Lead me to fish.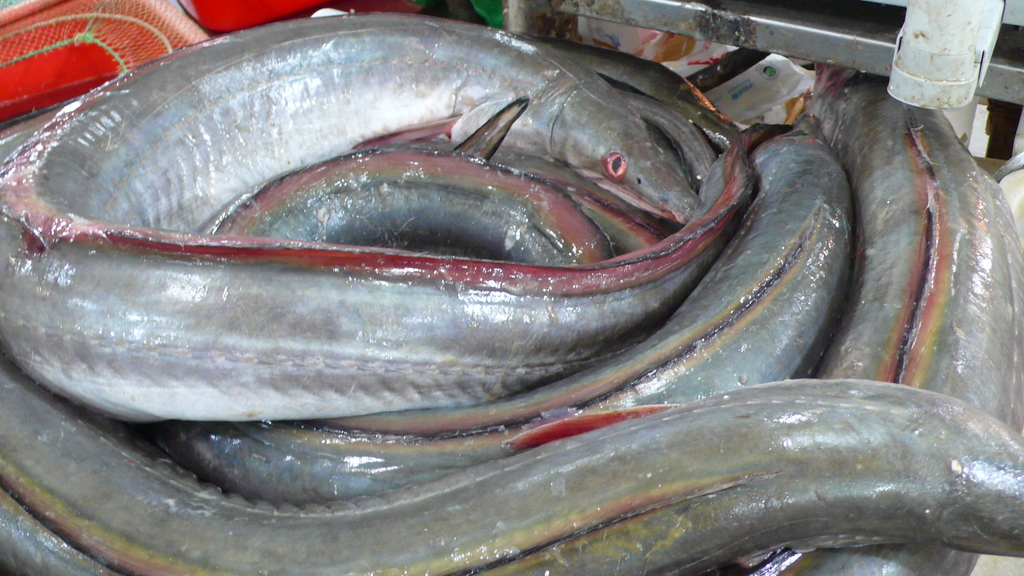
Lead to 147,137,850,506.
